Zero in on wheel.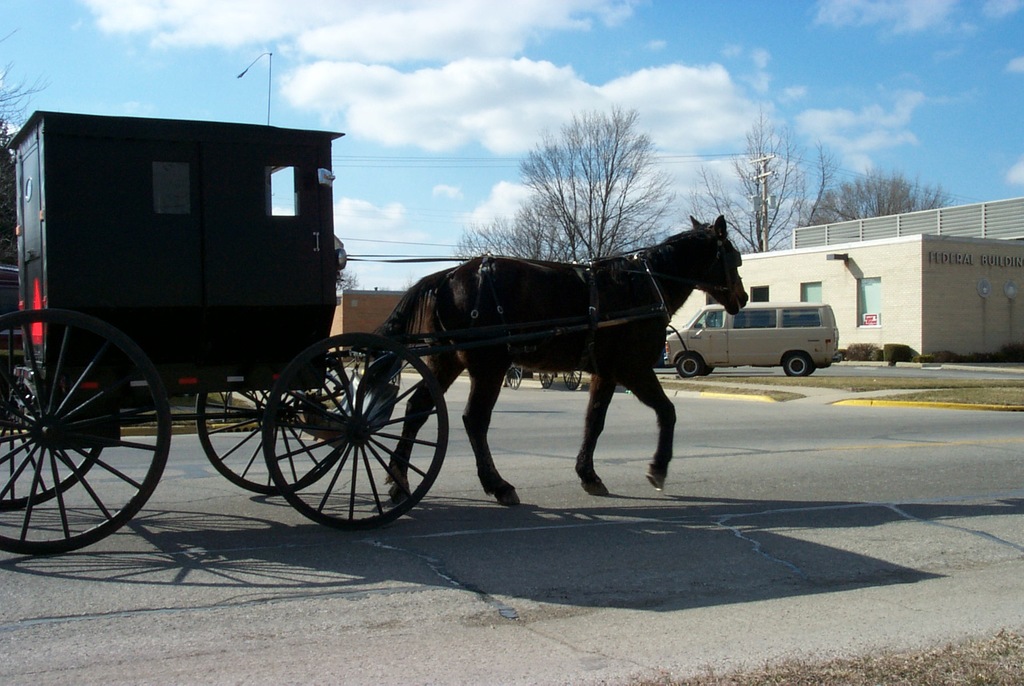
Zeroed in: pyautogui.locateOnScreen(502, 365, 524, 388).
